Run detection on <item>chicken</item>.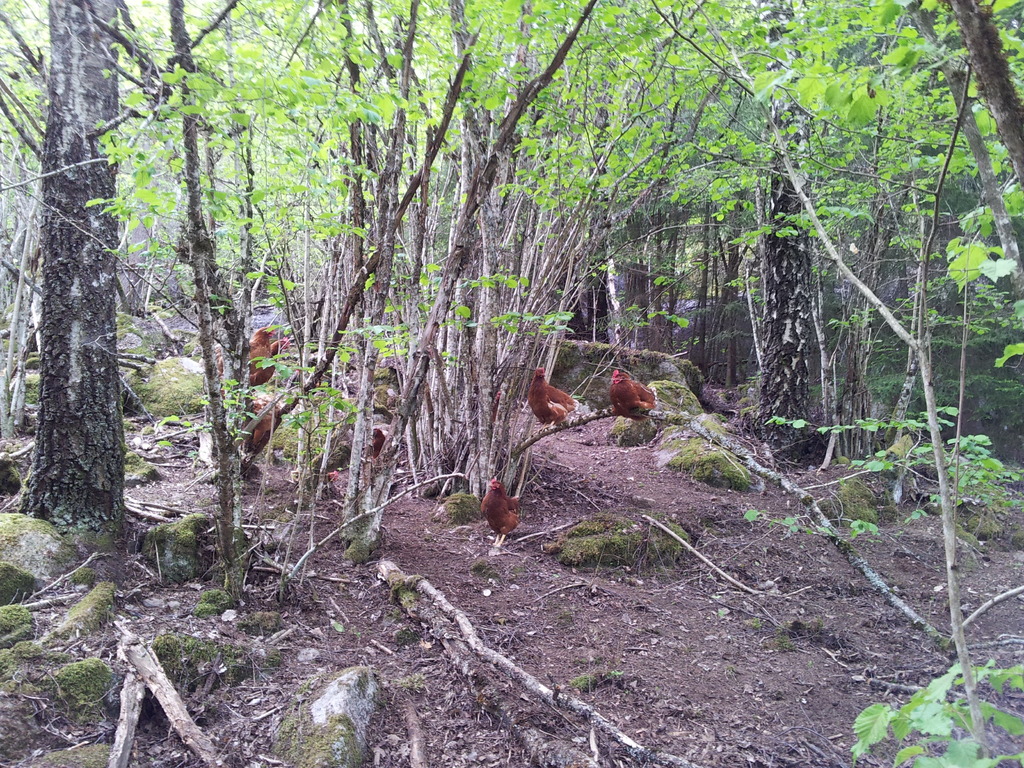
Result: region(235, 397, 287, 474).
